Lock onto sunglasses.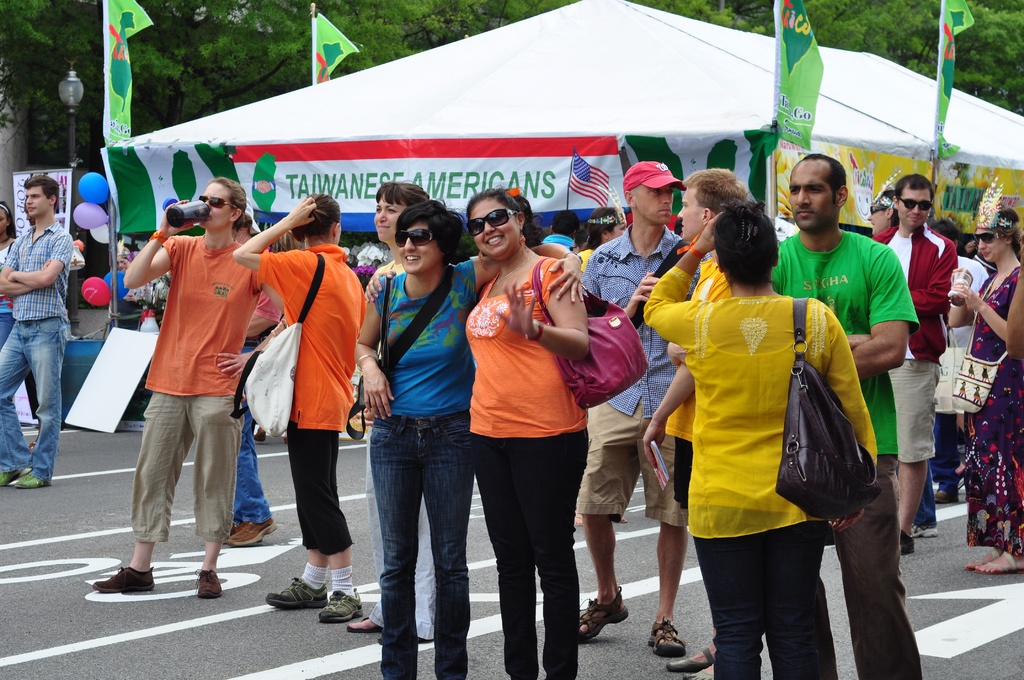
Locked: (x1=458, y1=204, x2=513, y2=241).
